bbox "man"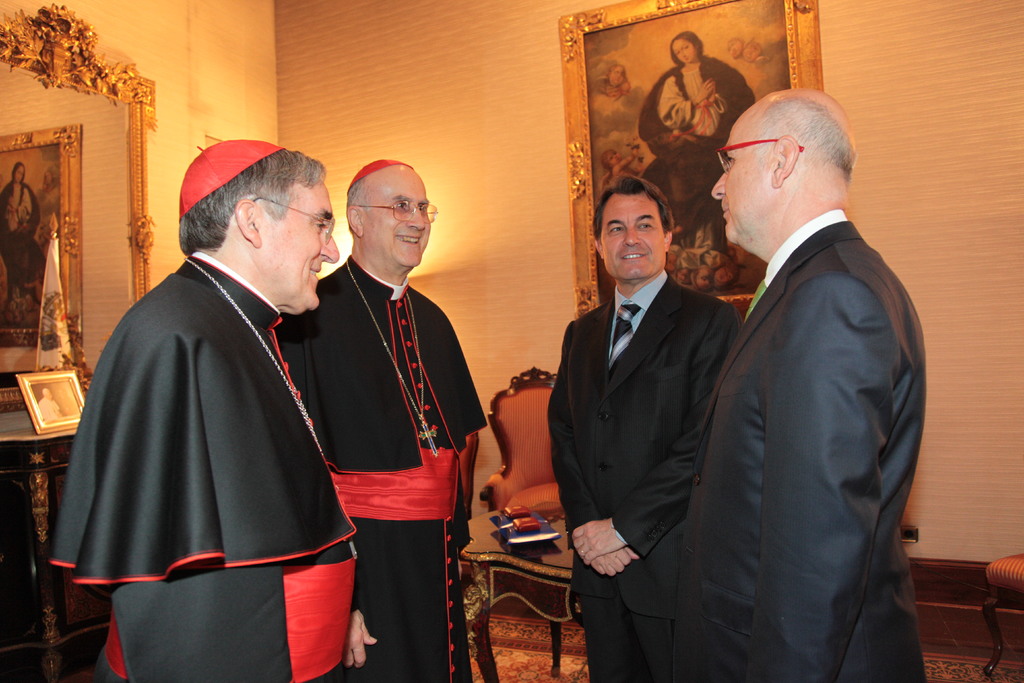
bbox=(52, 138, 356, 682)
